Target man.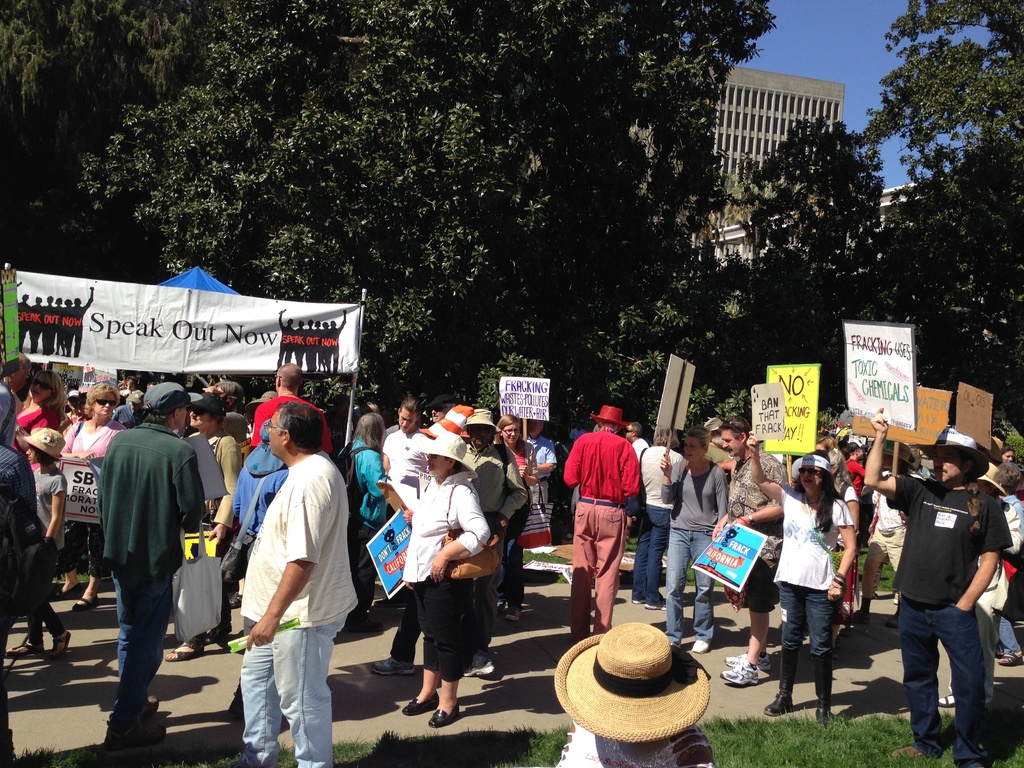
Target region: [x1=563, y1=399, x2=639, y2=648].
